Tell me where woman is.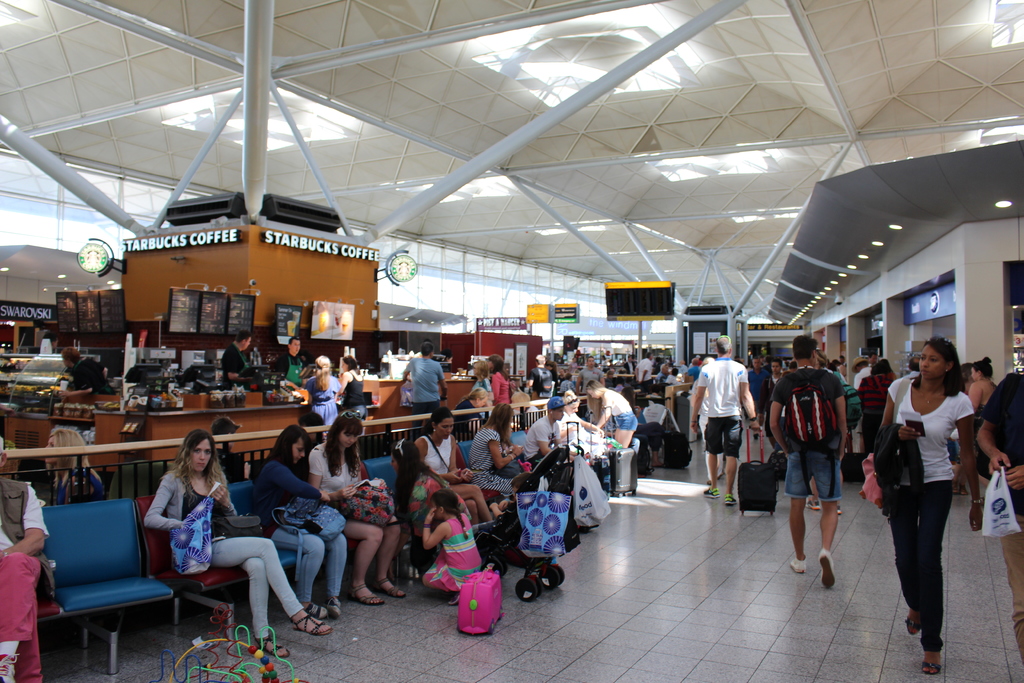
woman is at <region>303, 357, 343, 420</region>.
